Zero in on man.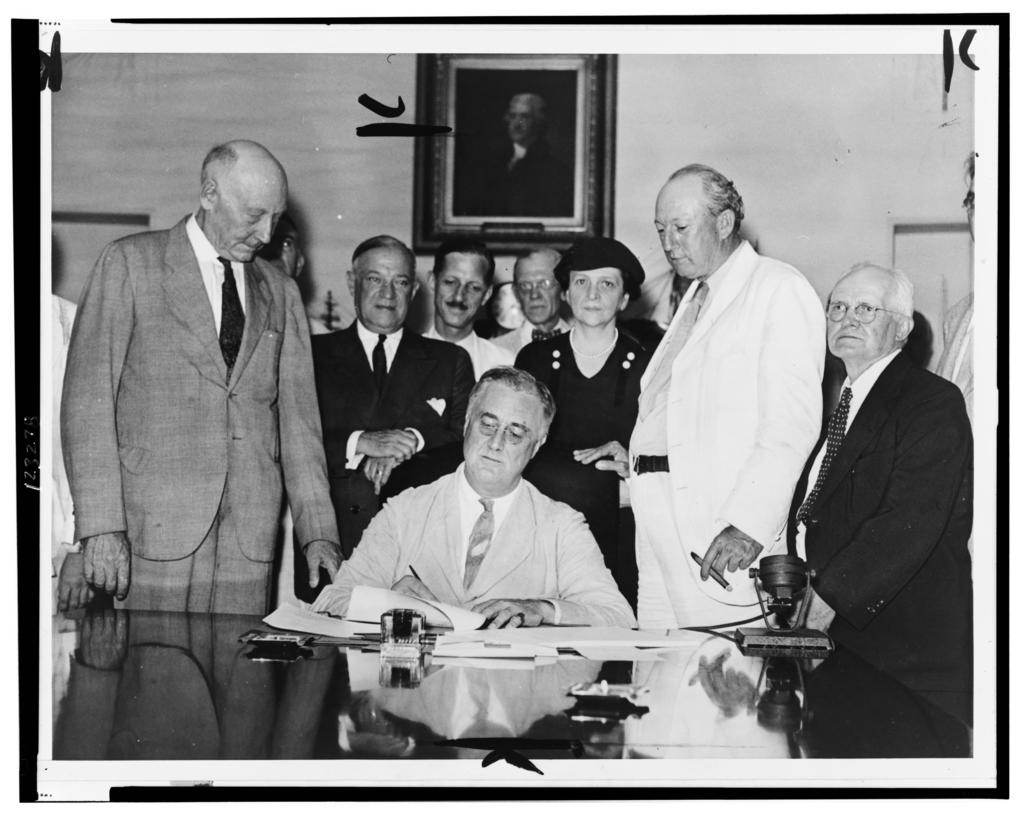
Zeroed in: Rect(506, 93, 552, 161).
